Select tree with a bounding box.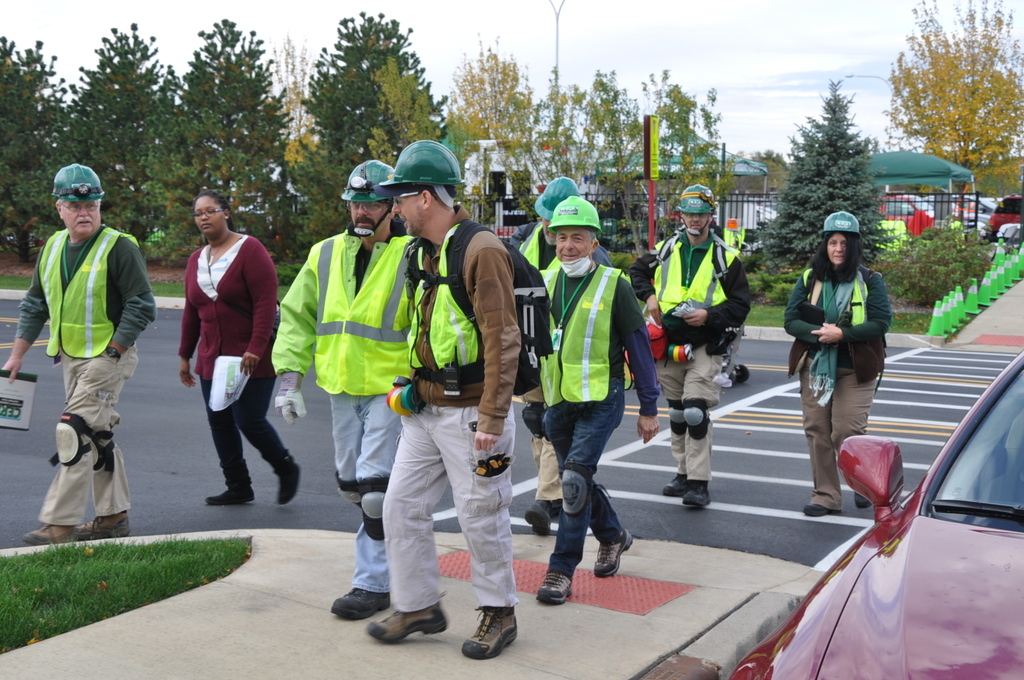
BBox(625, 76, 730, 250).
